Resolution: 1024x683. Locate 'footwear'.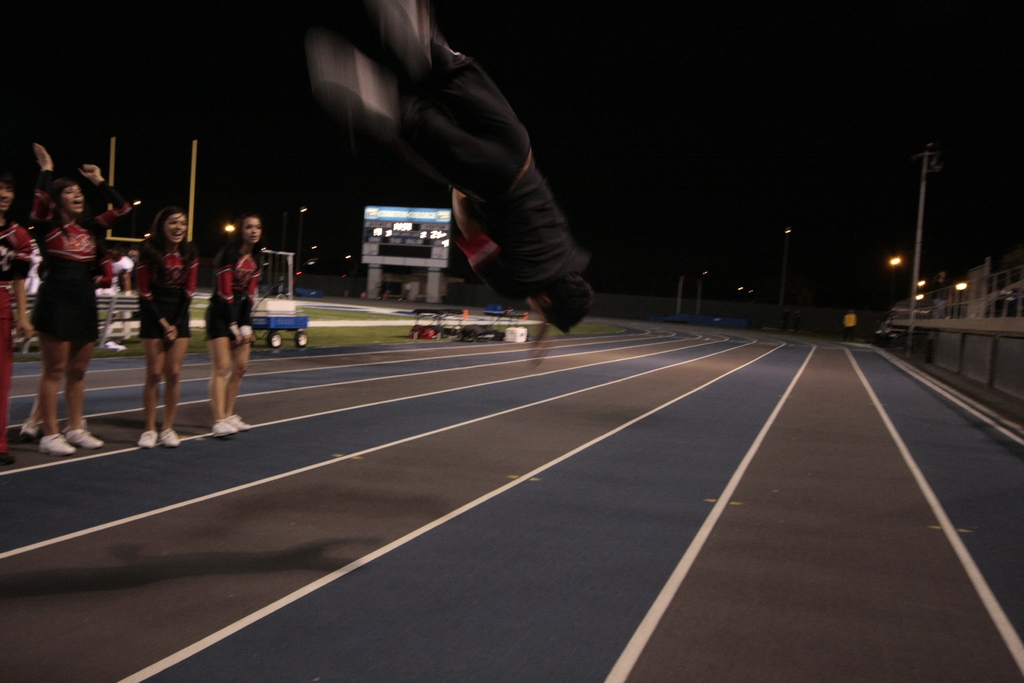
{"left": 227, "top": 415, "right": 253, "bottom": 432}.
